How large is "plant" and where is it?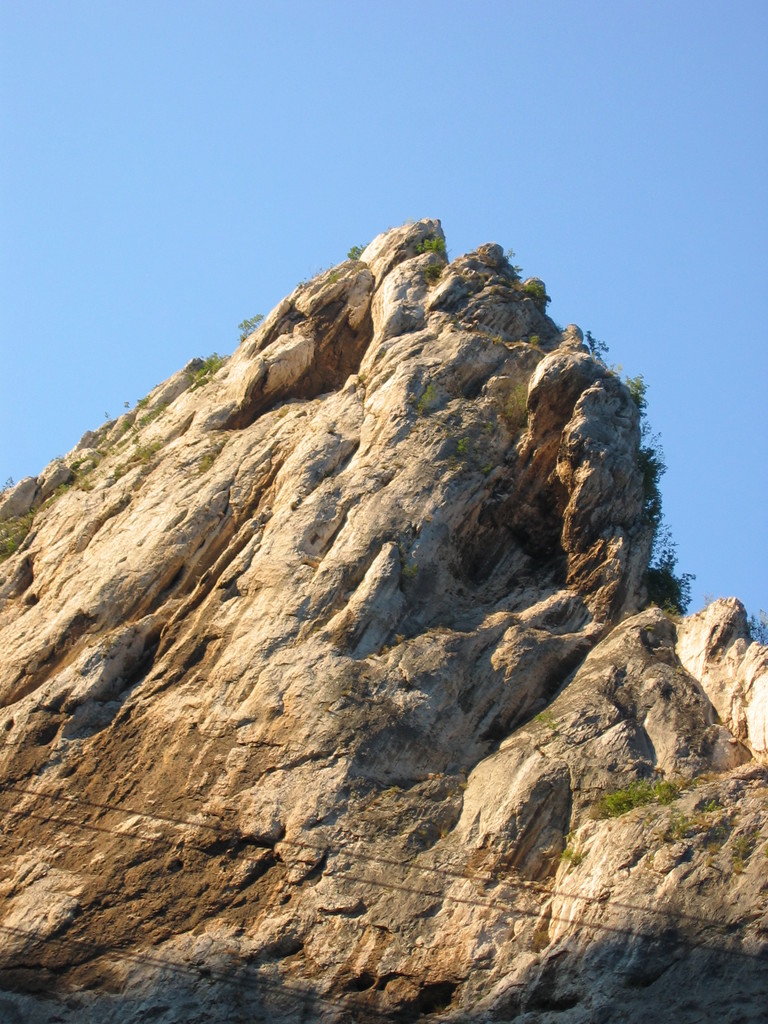
Bounding box: (489, 331, 502, 346).
